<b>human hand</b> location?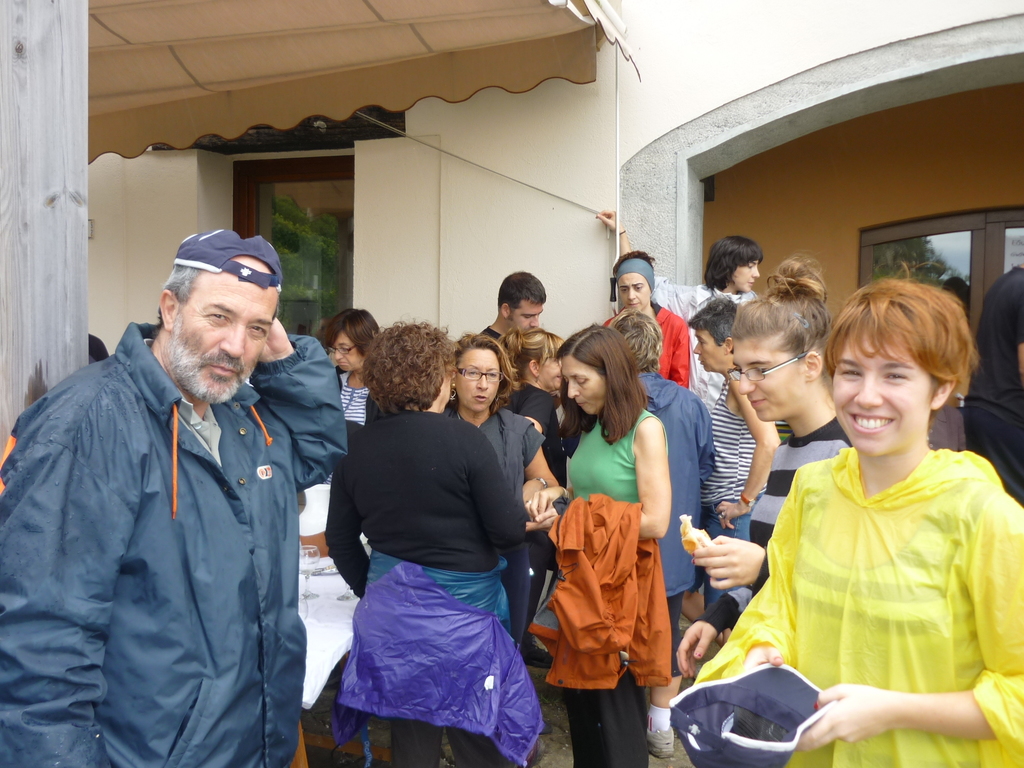
Rect(522, 484, 563, 522)
